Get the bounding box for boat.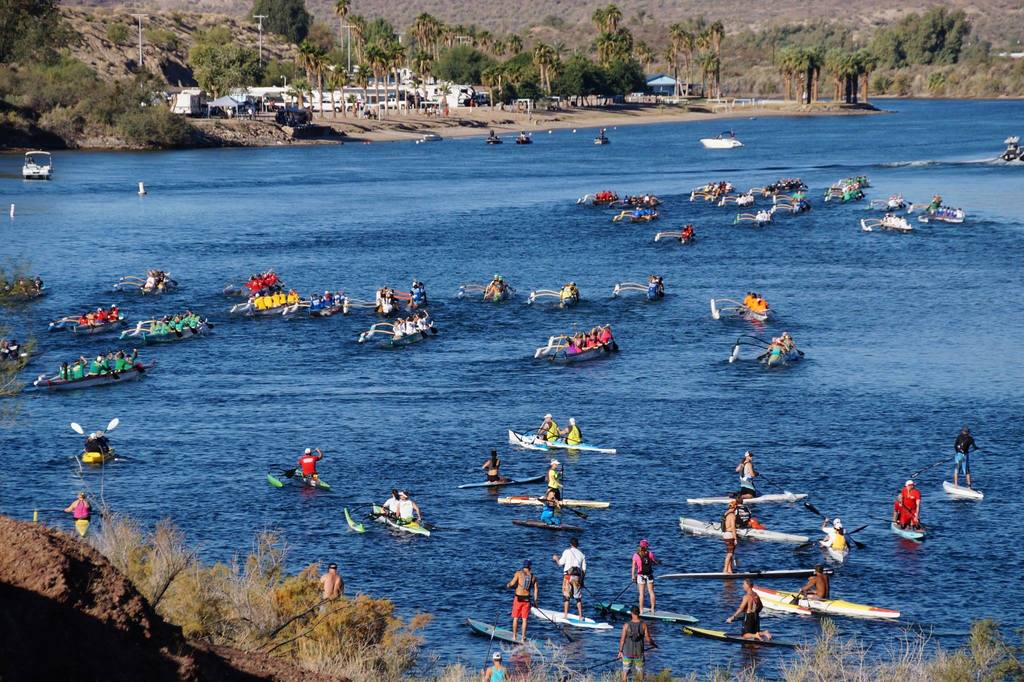
box=[829, 179, 867, 201].
